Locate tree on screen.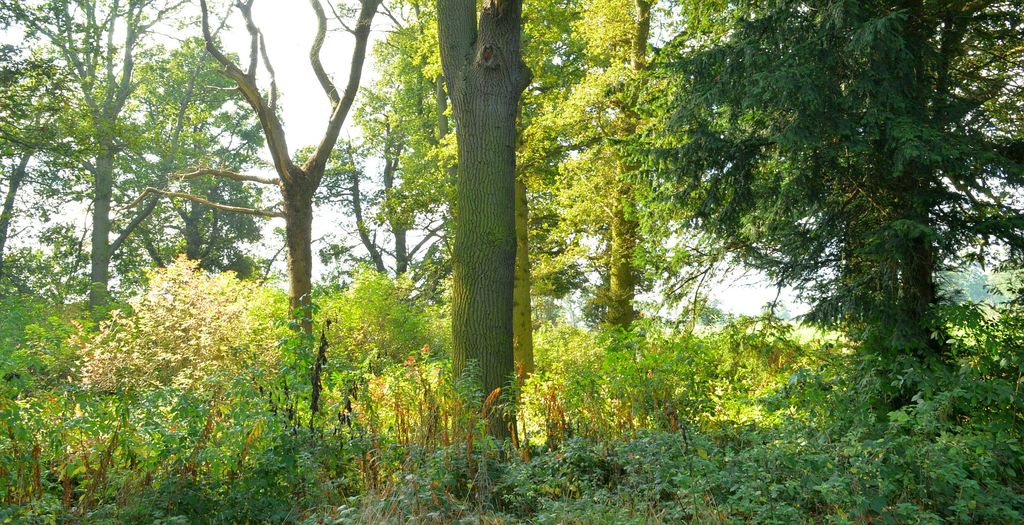
On screen at (left=330, top=0, right=459, bottom=286).
